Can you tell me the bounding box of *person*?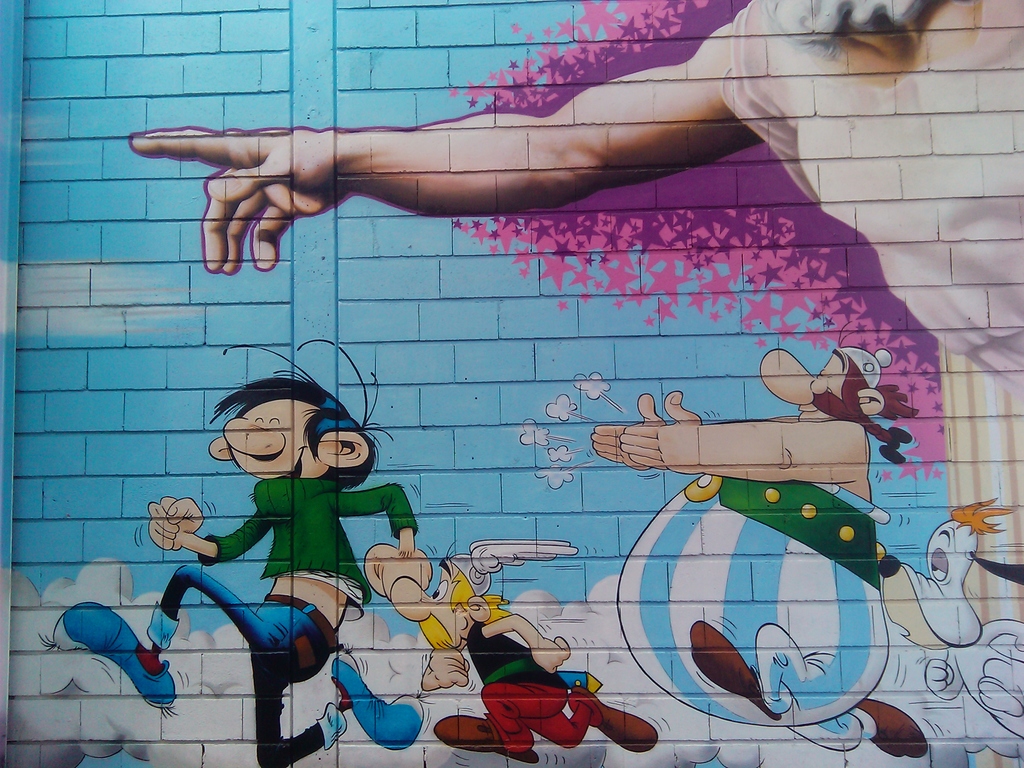
<box>360,534,659,762</box>.
